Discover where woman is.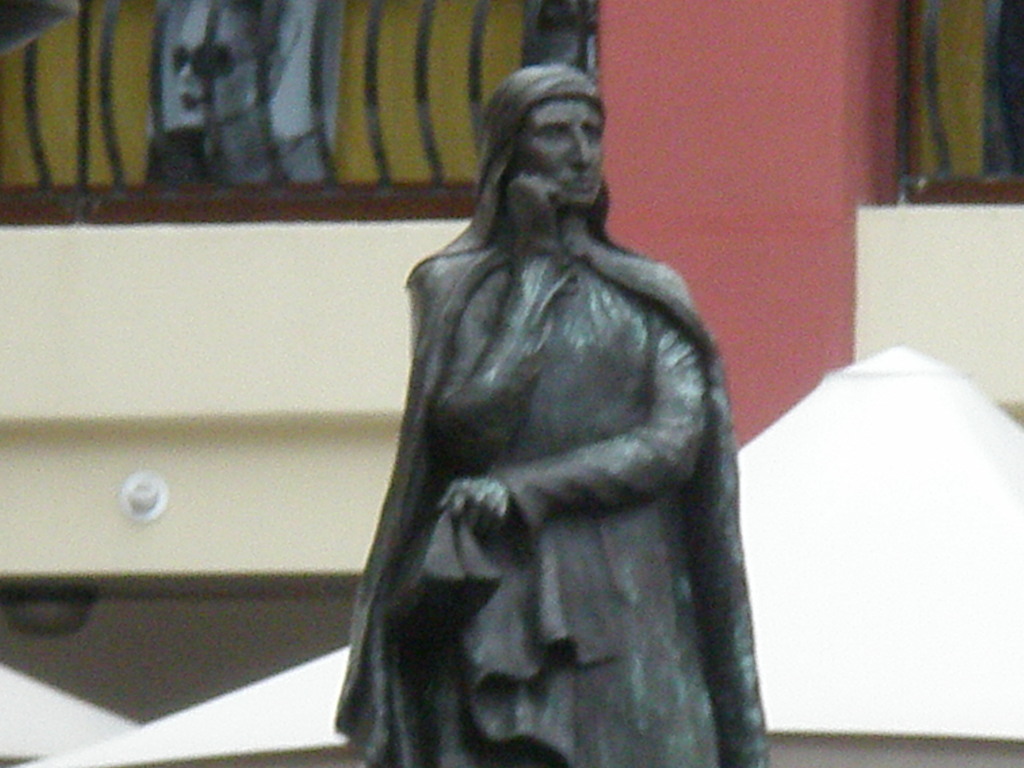
Discovered at x1=334 y1=20 x2=771 y2=767.
